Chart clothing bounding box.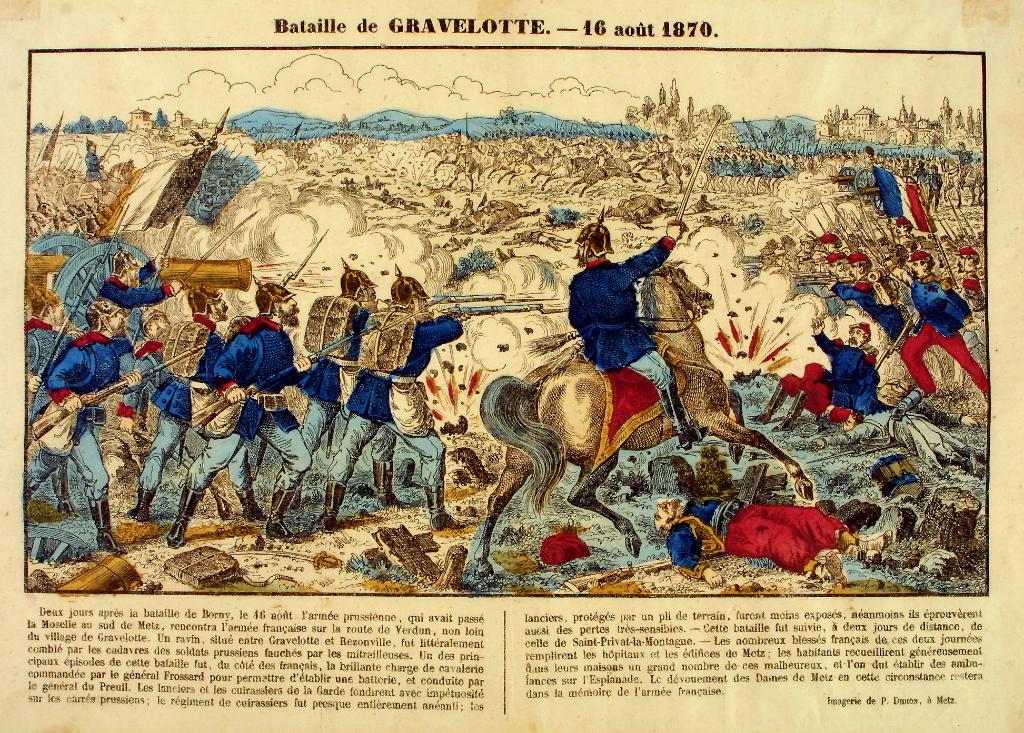
Charted: select_region(117, 336, 176, 390).
